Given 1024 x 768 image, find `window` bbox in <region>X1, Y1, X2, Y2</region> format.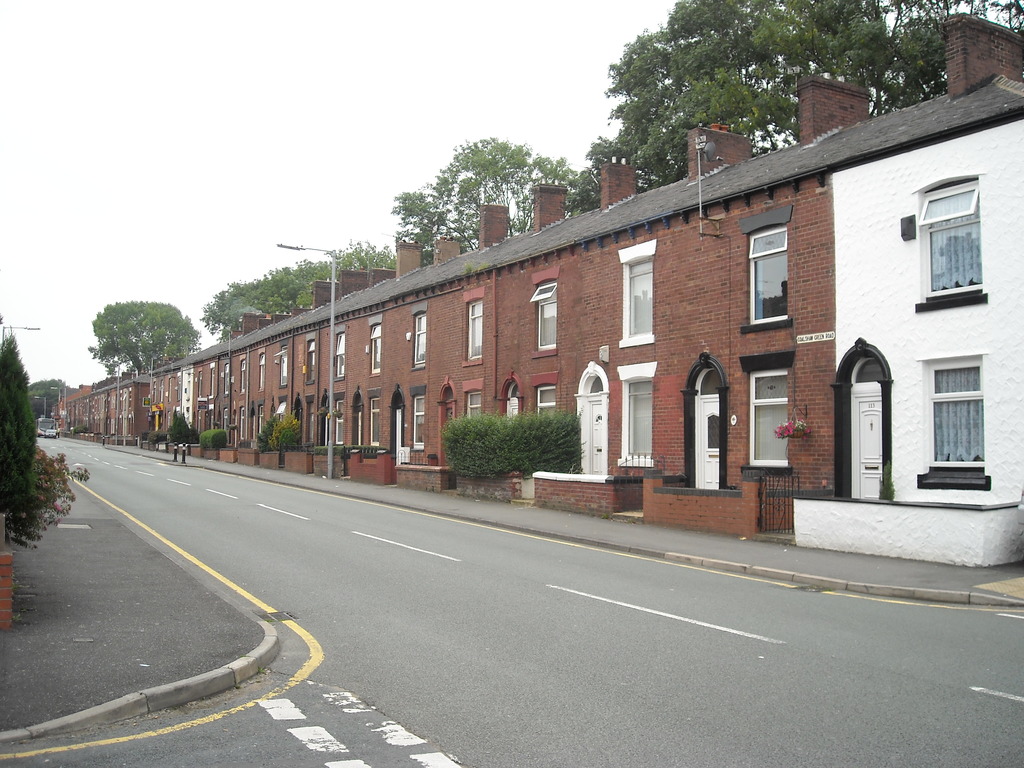
<region>618, 362, 659, 462</region>.
